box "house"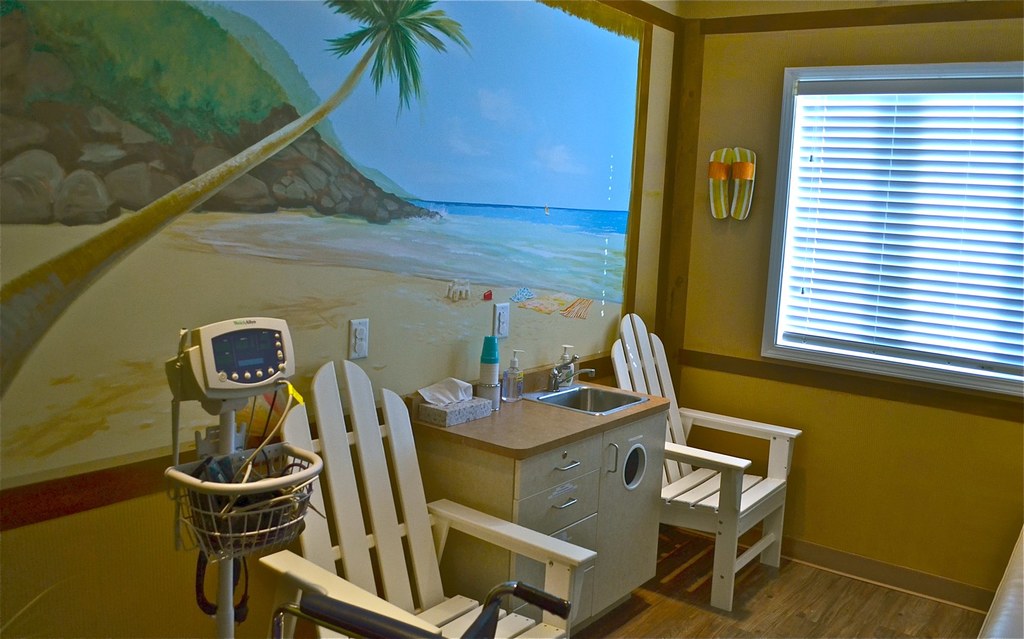
0, 0, 1023, 638
